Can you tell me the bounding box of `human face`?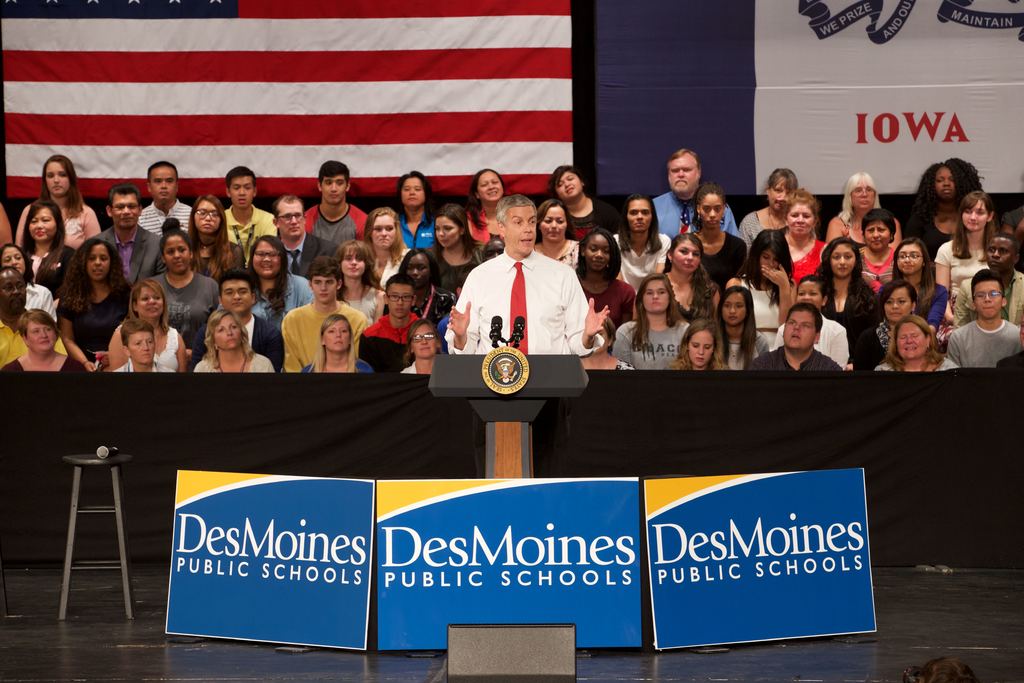
bbox=[160, 231, 196, 277].
